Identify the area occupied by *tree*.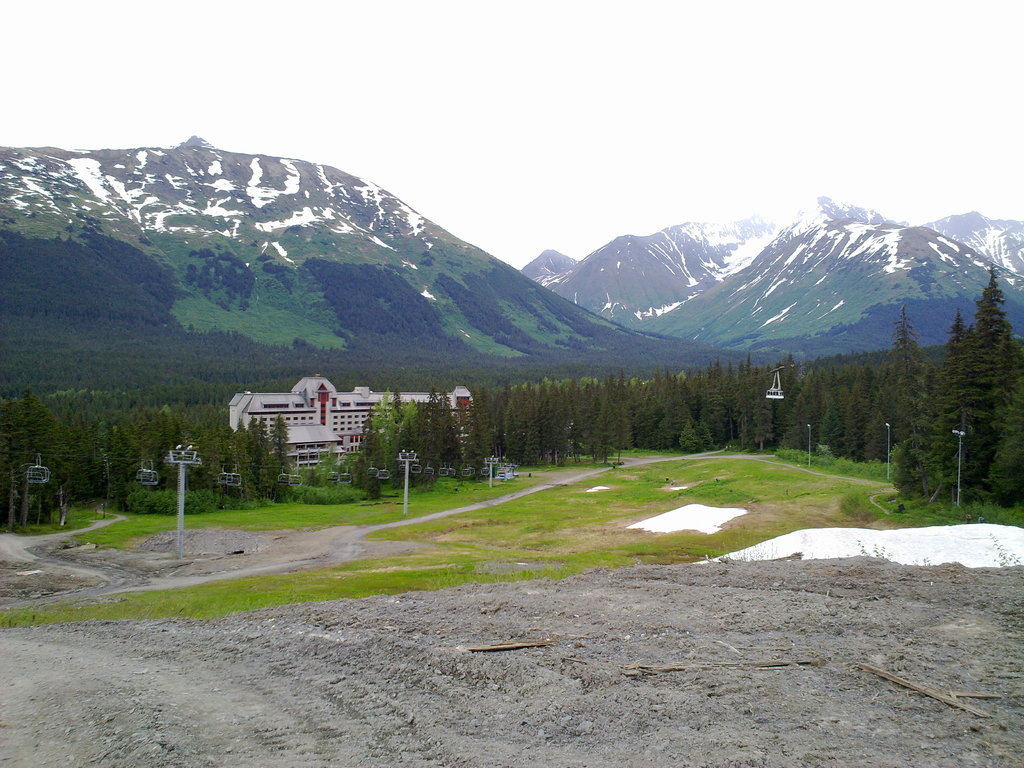
Area: (188, 384, 255, 483).
